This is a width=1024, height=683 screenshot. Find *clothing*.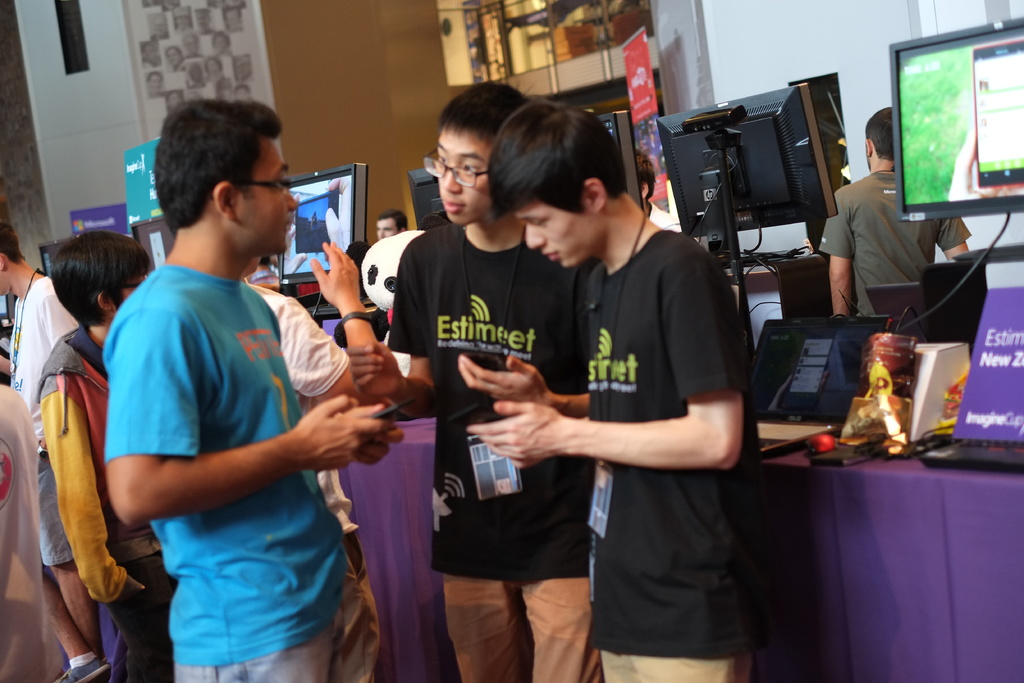
Bounding box: {"x1": 32, "y1": 310, "x2": 172, "y2": 682}.
